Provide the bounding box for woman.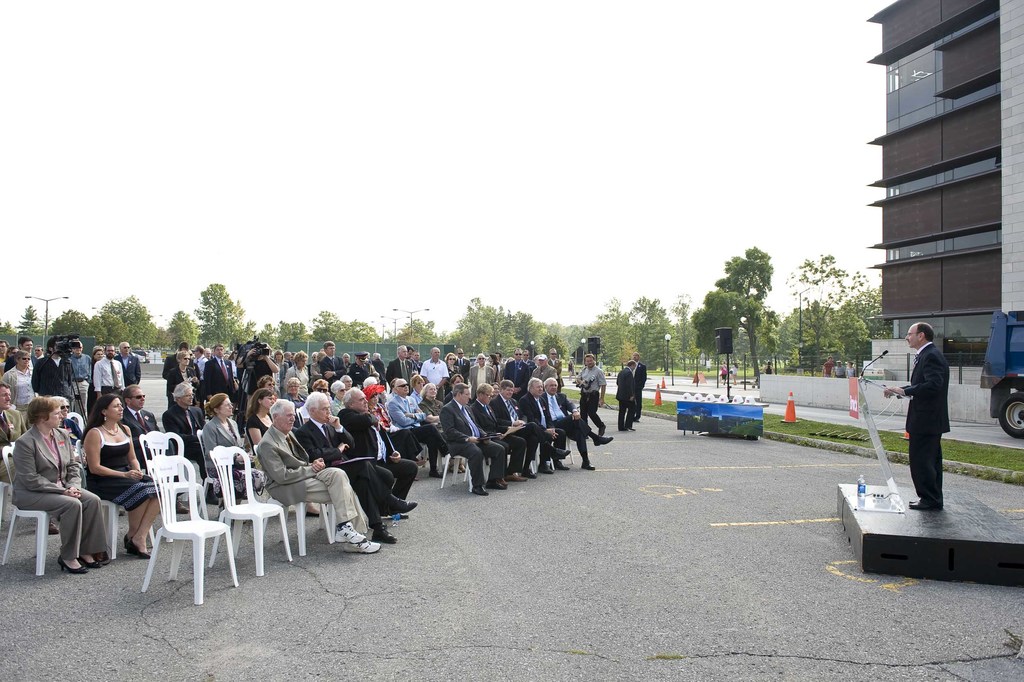
46 395 86 447.
